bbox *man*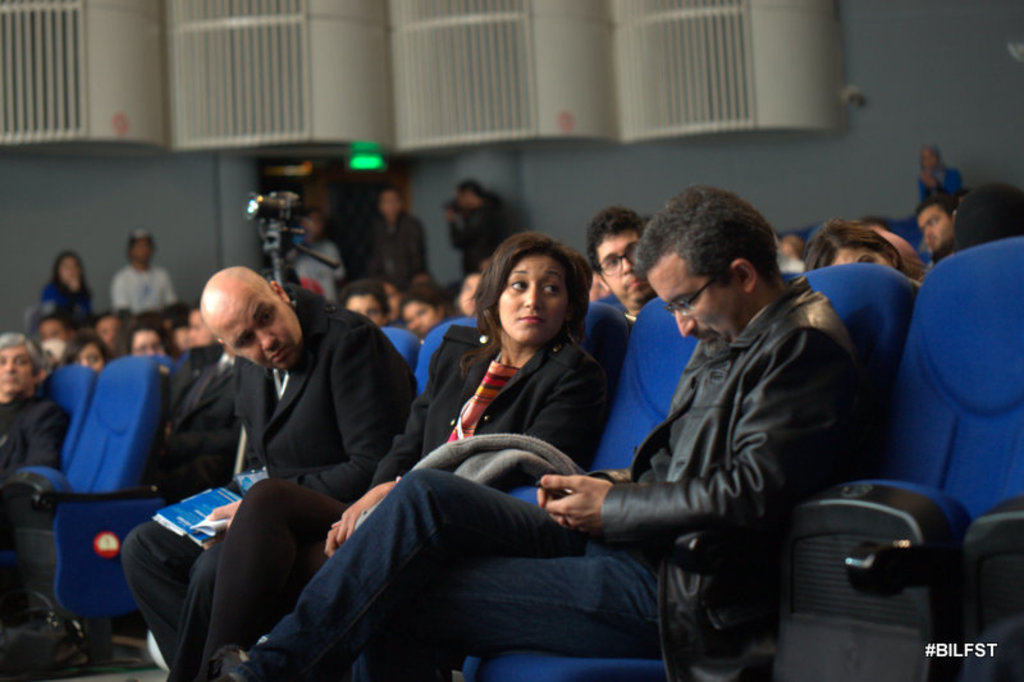
l=0, t=329, r=67, b=614
